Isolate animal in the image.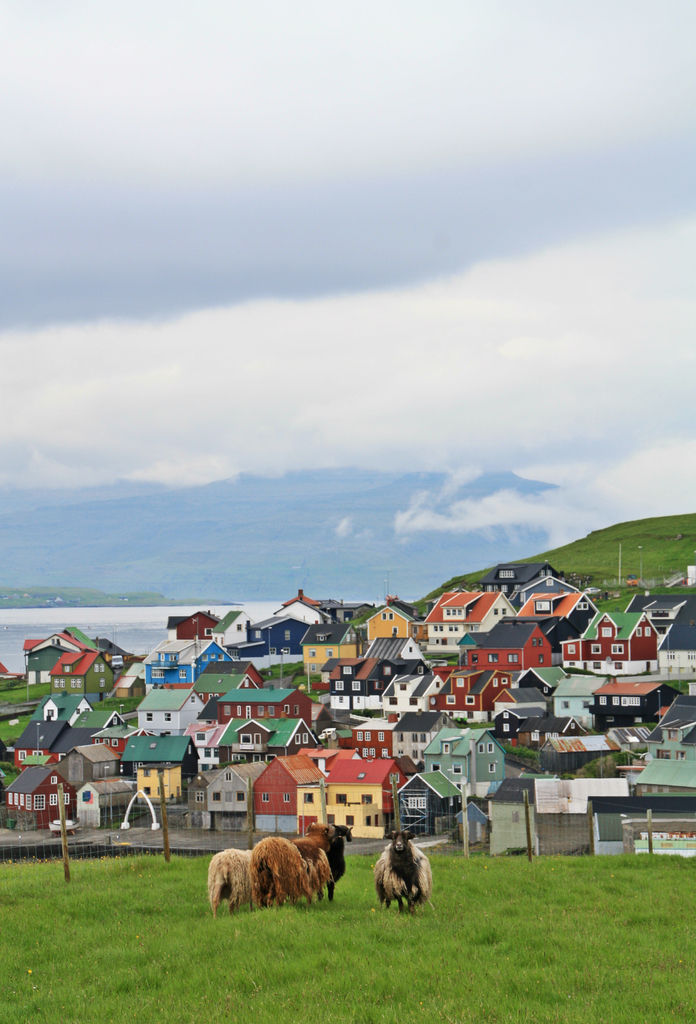
Isolated region: x1=208 y1=848 x2=257 y2=916.
